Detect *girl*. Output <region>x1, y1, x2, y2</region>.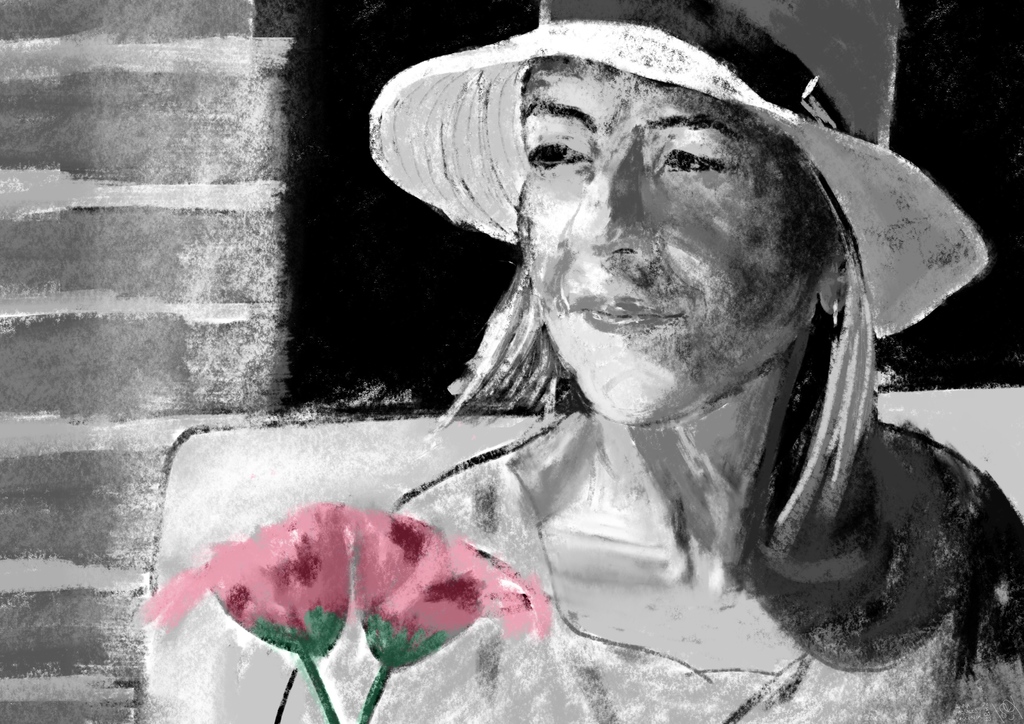
<region>273, 0, 1023, 723</region>.
